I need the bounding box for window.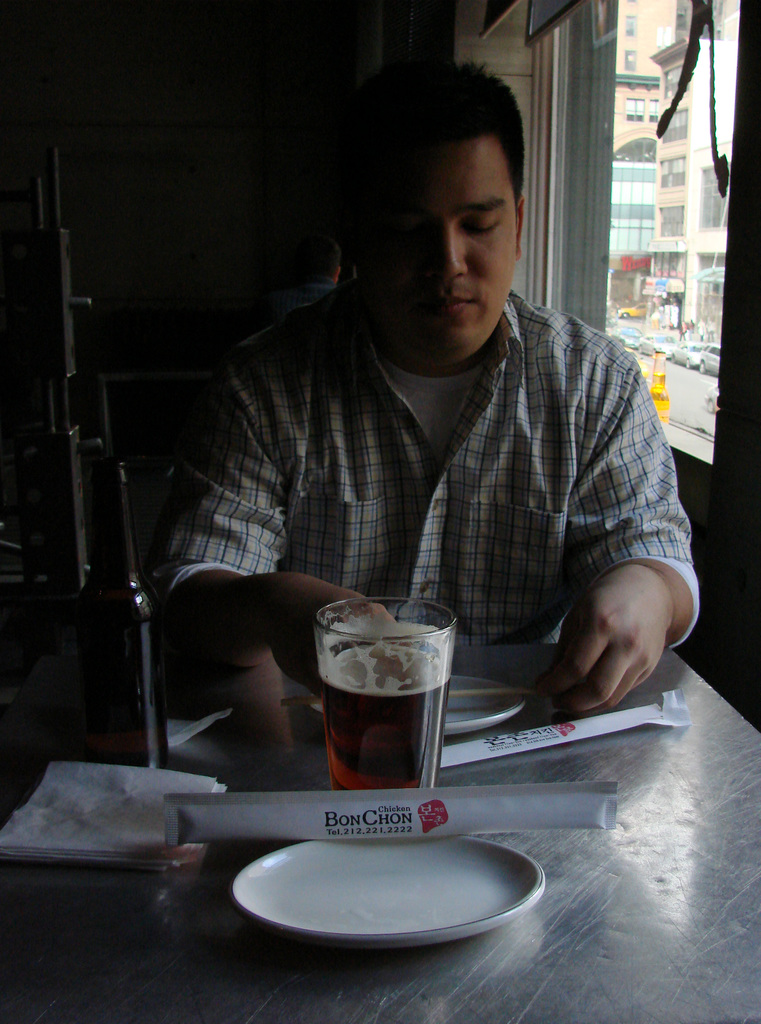
Here it is: pyautogui.locateOnScreen(657, 149, 683, 189).
